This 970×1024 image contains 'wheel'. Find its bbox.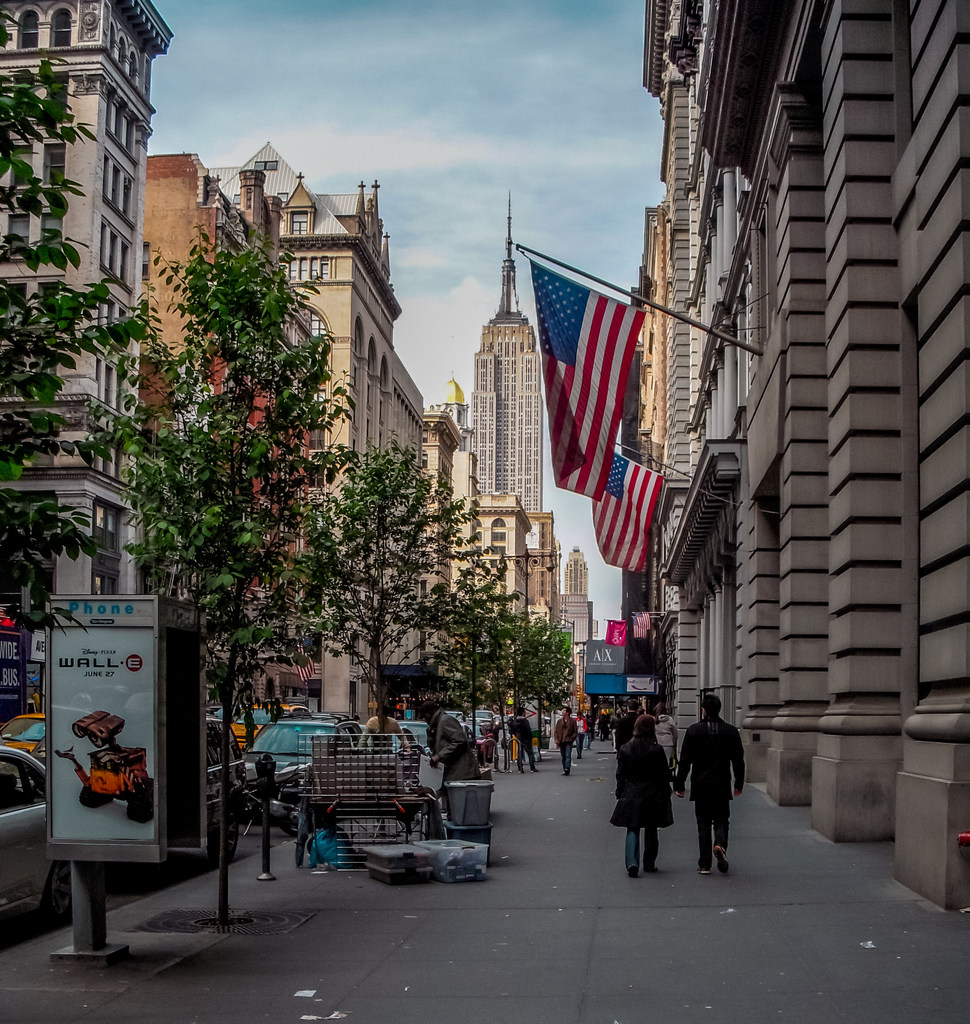
[280,800,303,837].
